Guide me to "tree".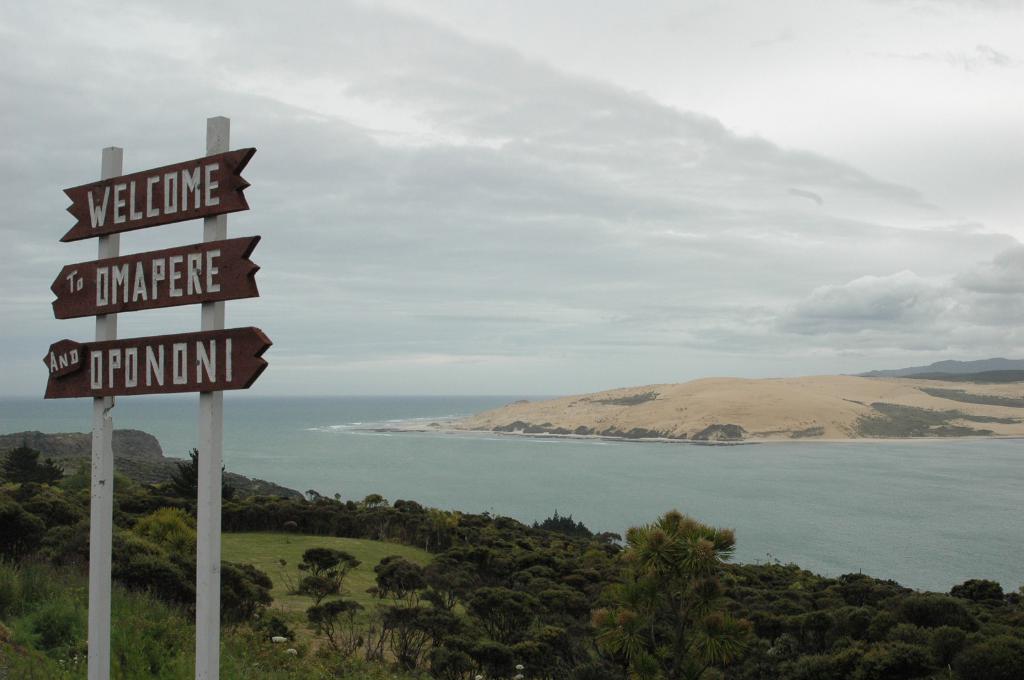
Guidance: pyautogui.locateOnScreen(364, 554, 429, 606).
